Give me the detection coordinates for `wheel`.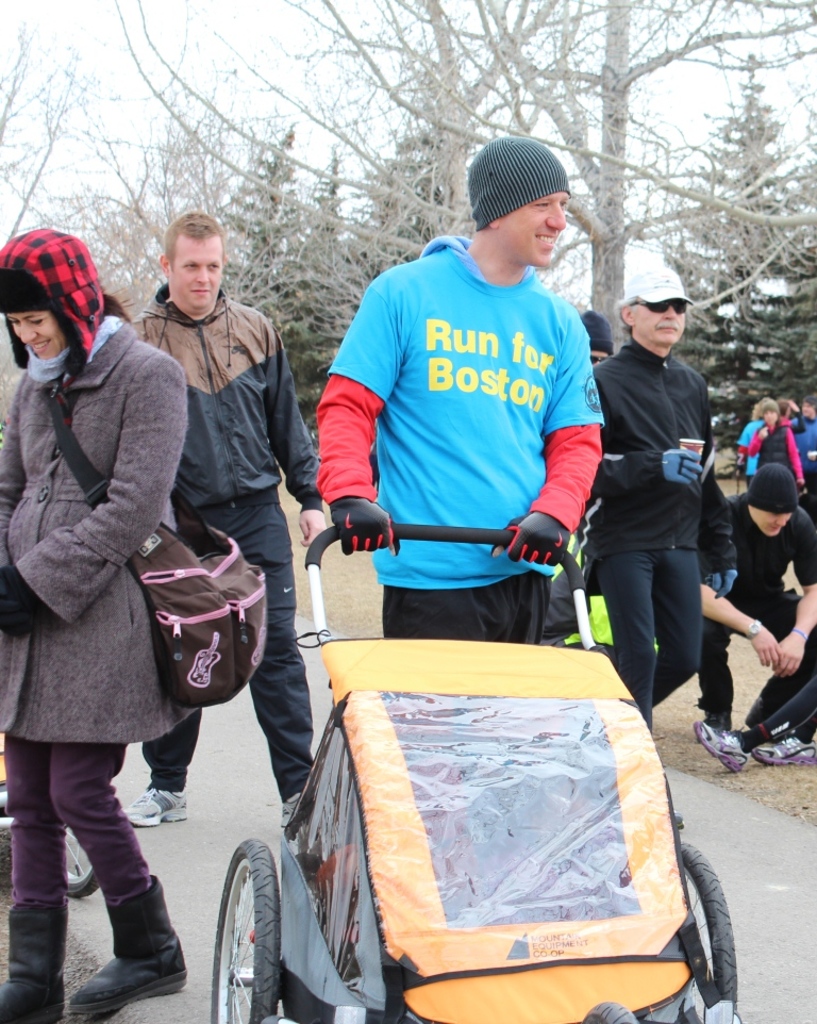
{"left": 66, "top": 828, "right": 99, "bottom": 899}.
